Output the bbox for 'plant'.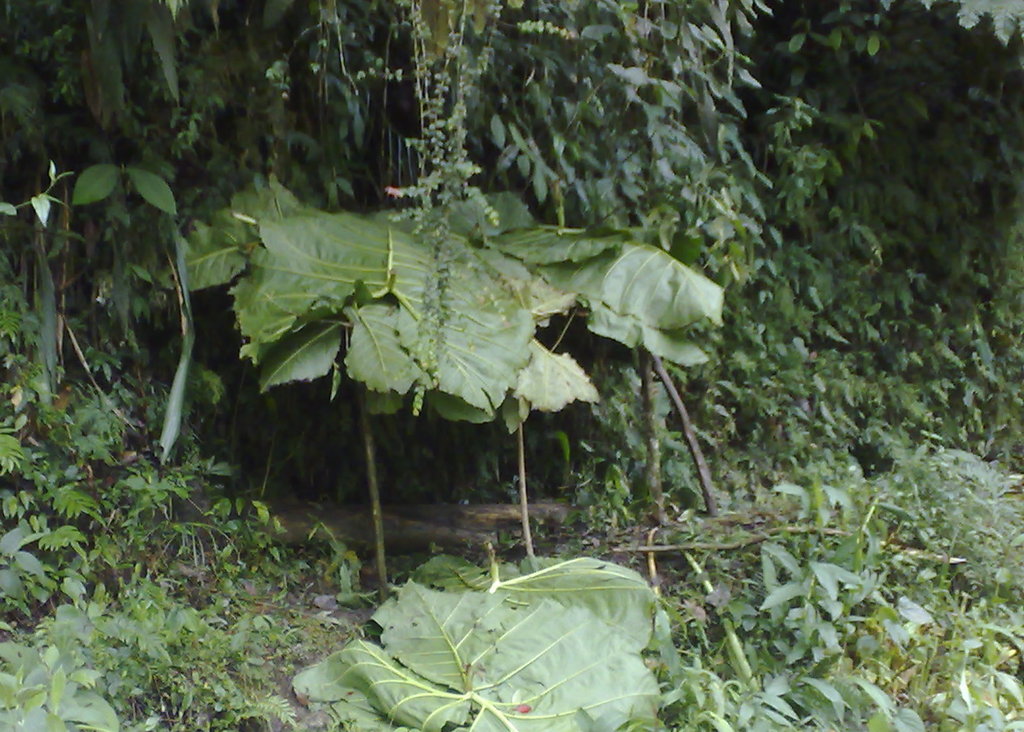
(176, 132, 710, 546).
